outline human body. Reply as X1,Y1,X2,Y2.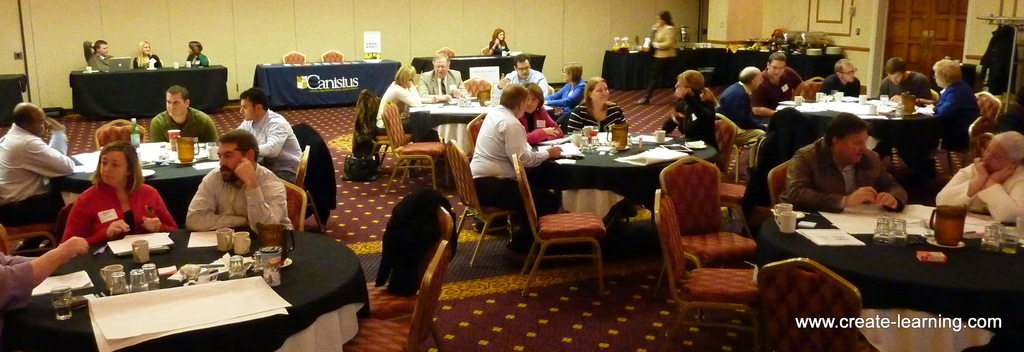
933,155,1023,226.
